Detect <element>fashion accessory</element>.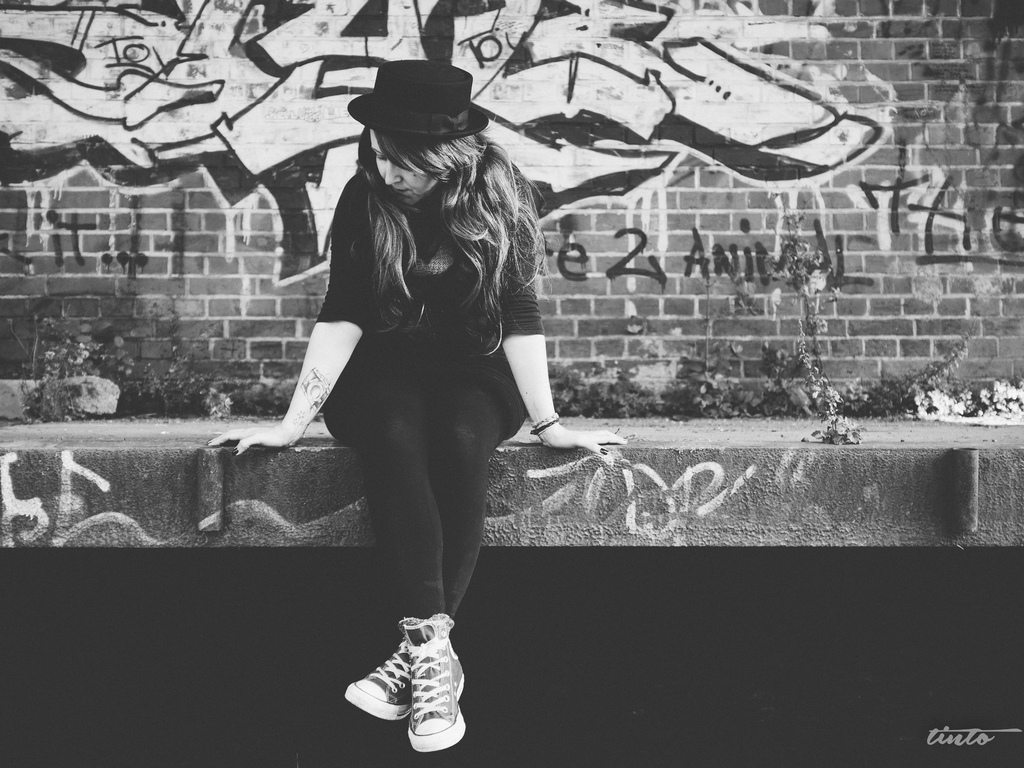
Detected at (x1=527, y1=408, x2=563, y2=438).
